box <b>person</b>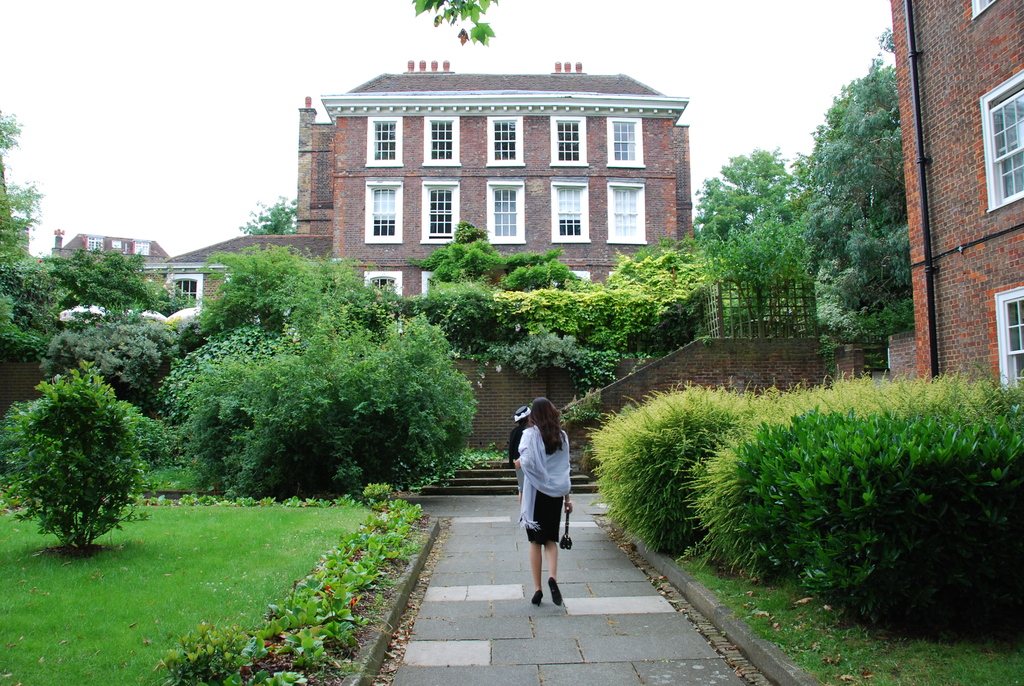
[left=509, top=405, right=535, bottom=508]
